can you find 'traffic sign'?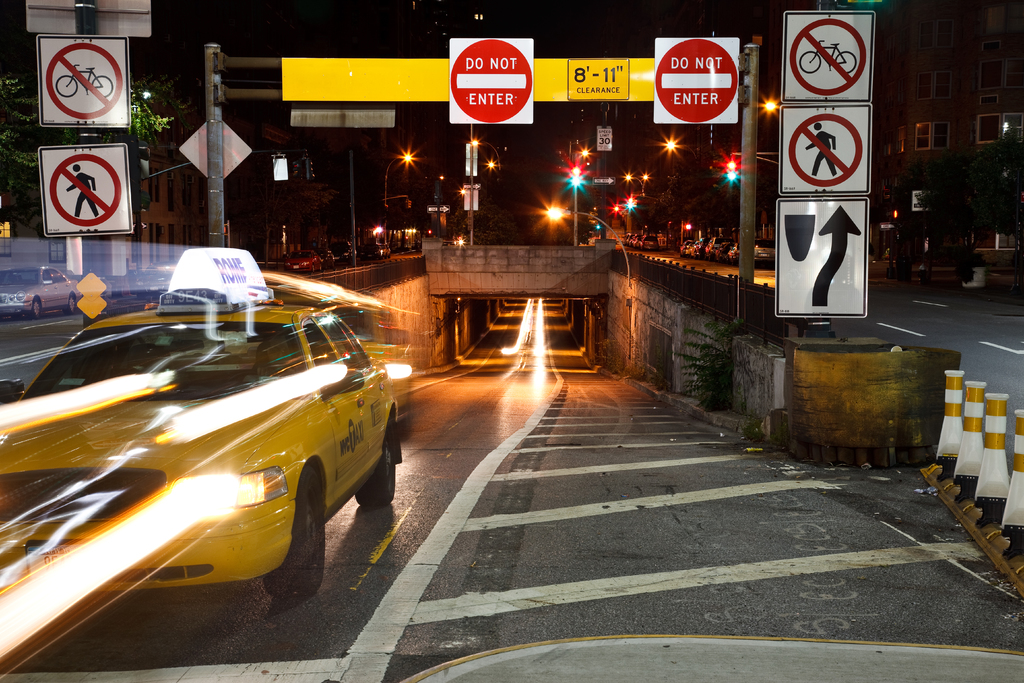
Yes, bounding box: <region>781, 104, 872, 198</region>.
